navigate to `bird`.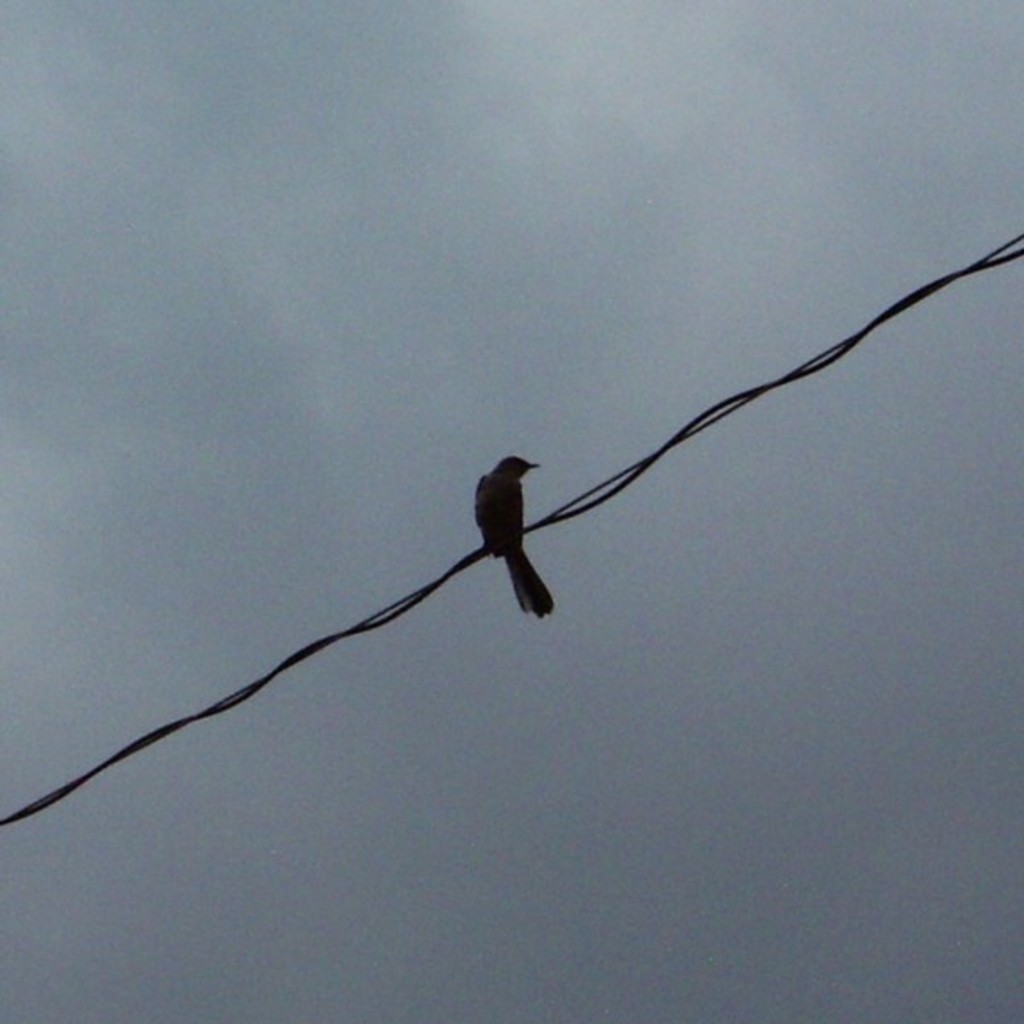
Navigation target: 454:433:580:606.
